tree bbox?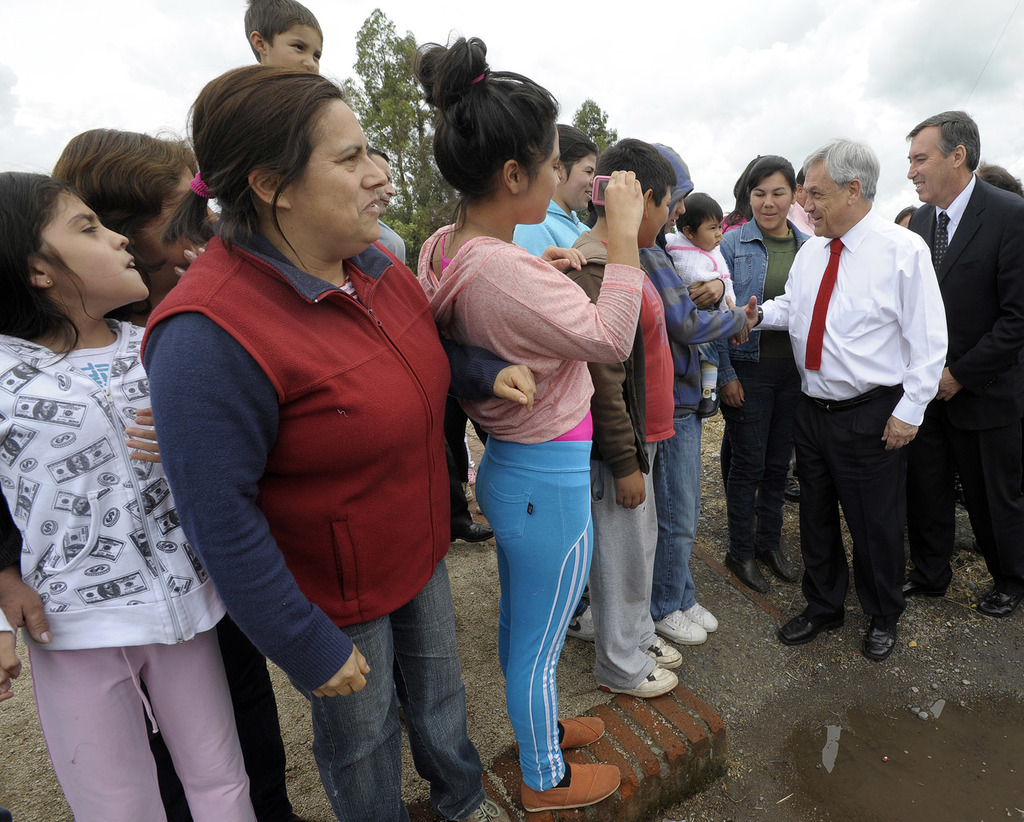
339, 9, 469, 280
